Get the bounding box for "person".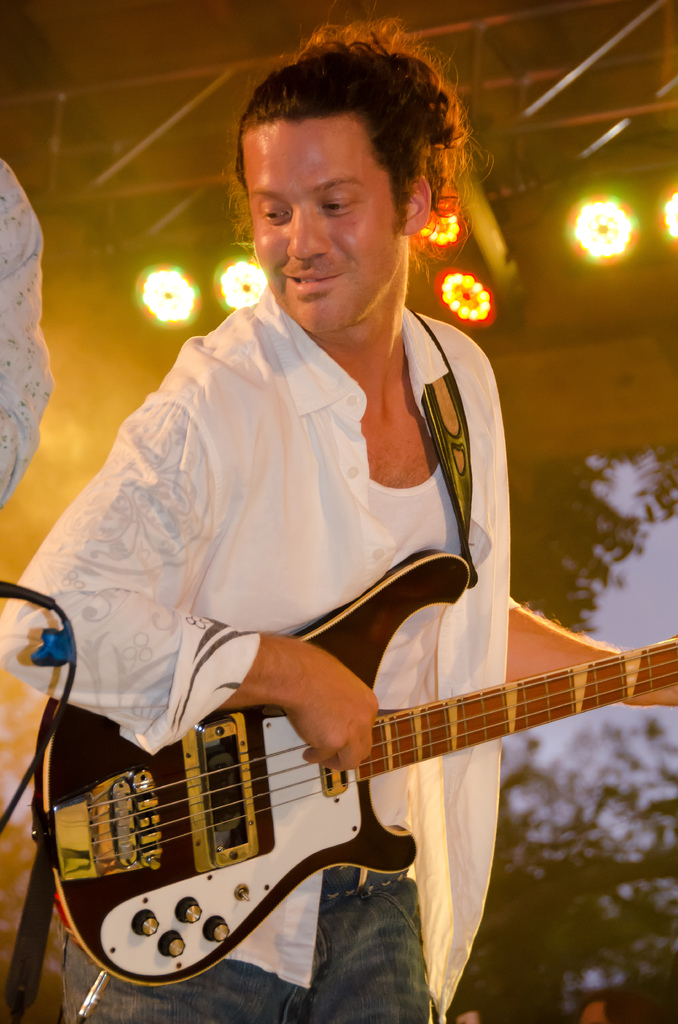
x1=0 y1=4 x2=677 y2=1023.
